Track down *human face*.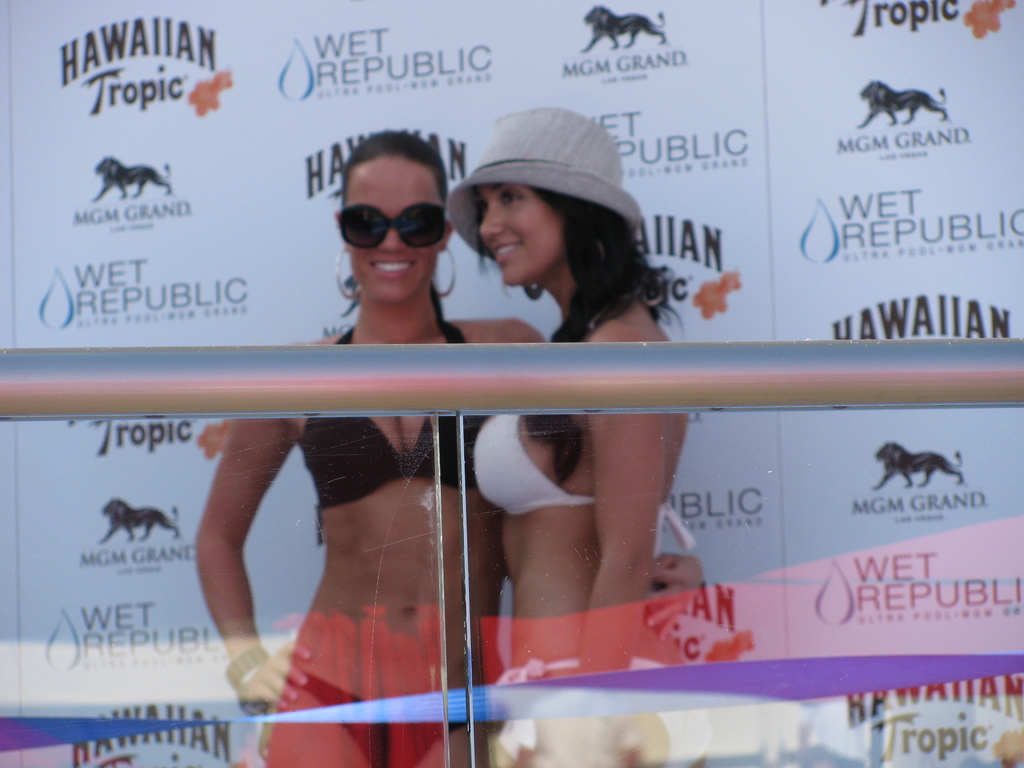
Tracked to x1=344, y1=157, x2=439, y2=303.
